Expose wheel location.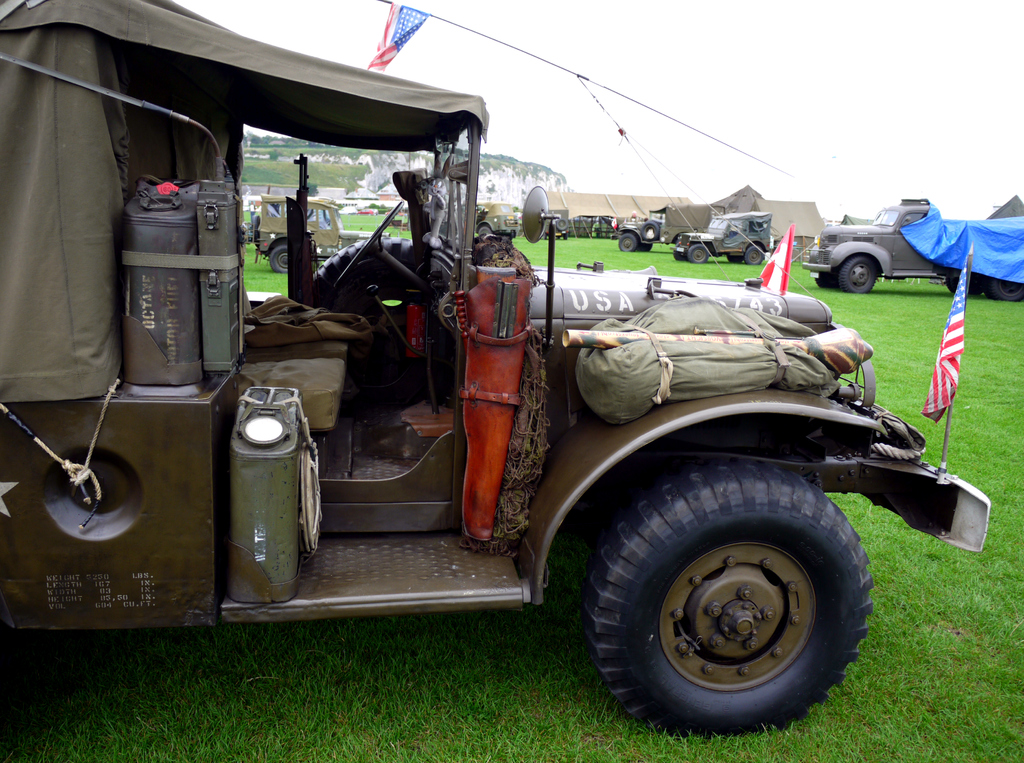
Exposed at {"x1": 689, "y1": 243, "x2": 712, "y2": 263}.
